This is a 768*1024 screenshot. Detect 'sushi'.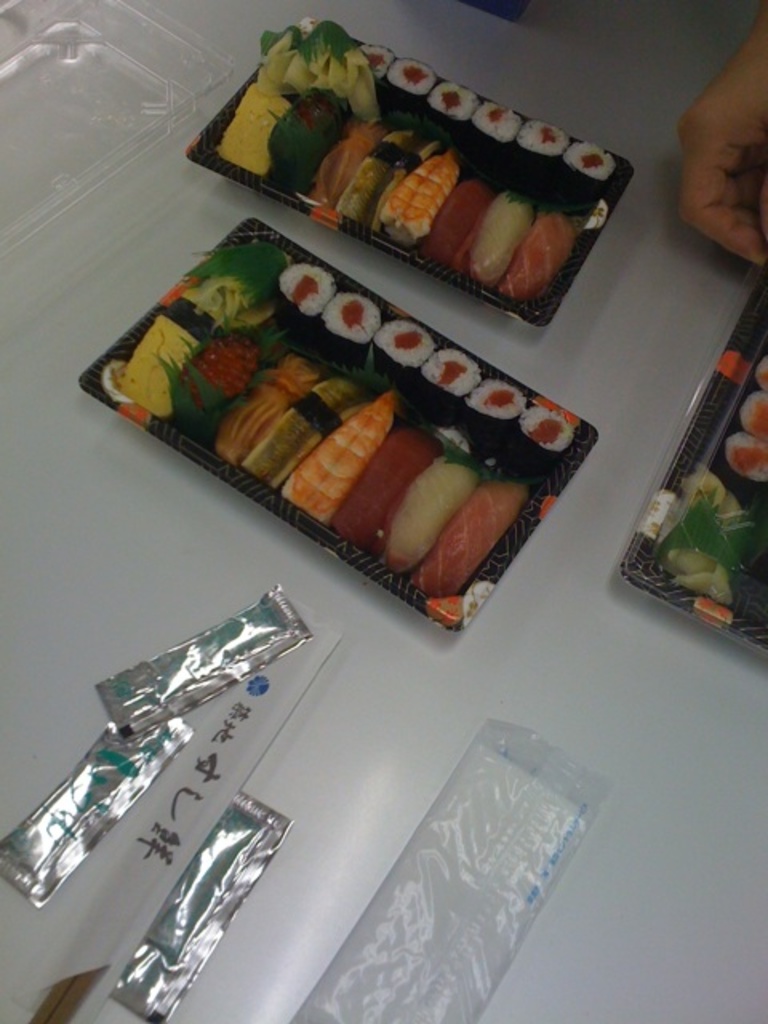
box=[362, 42, 400, 82].
